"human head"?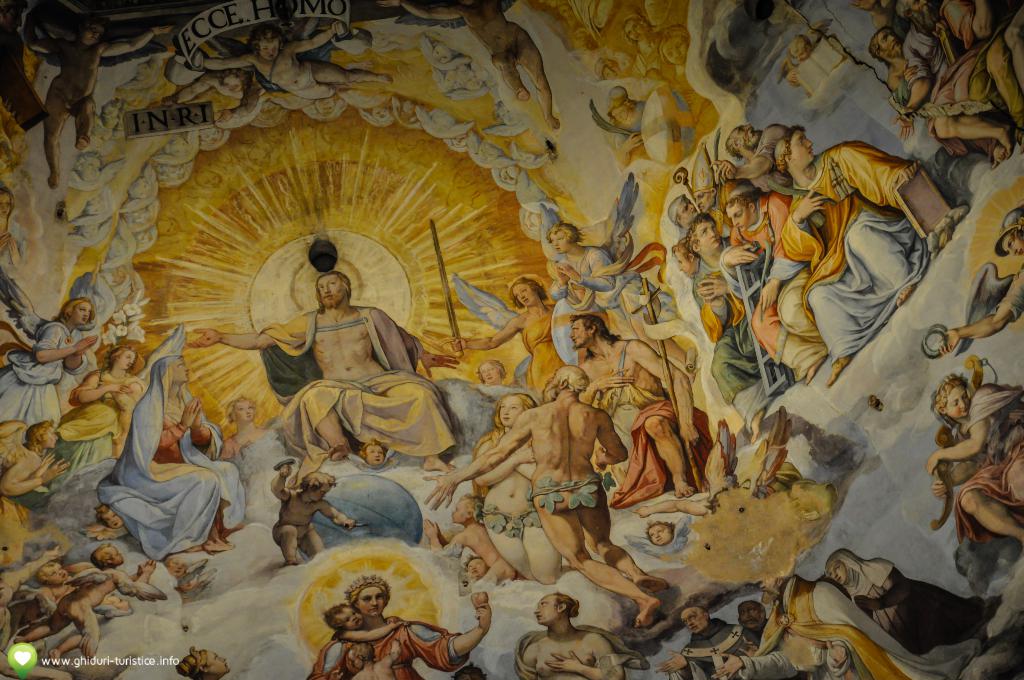
pyautogui.locateOnScreen(73, 14, 111, 56)
